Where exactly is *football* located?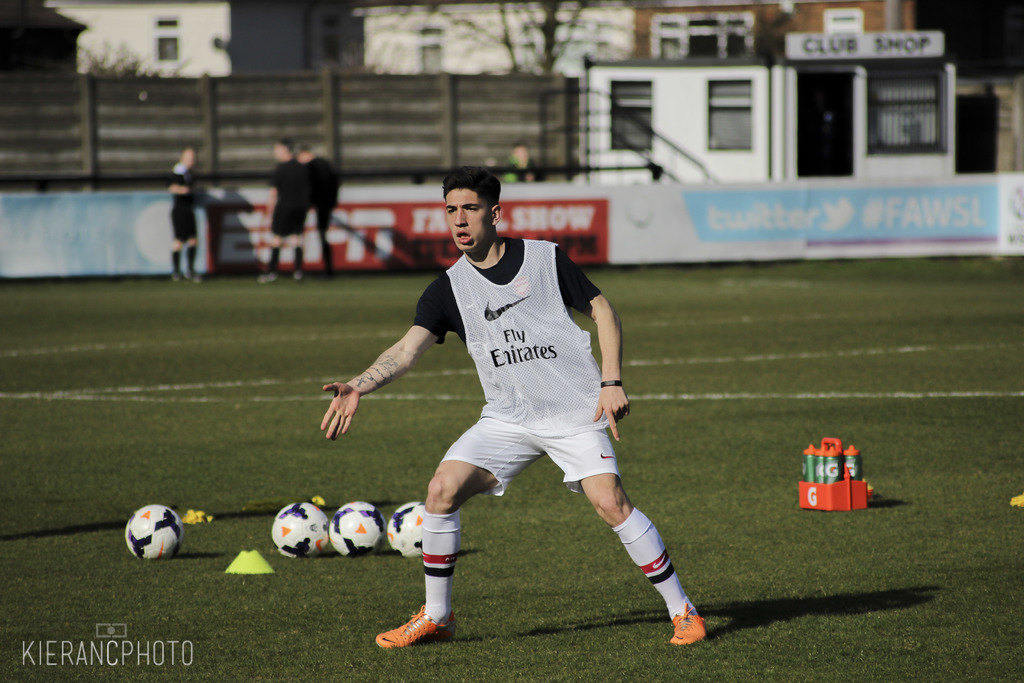
Its bounding box is (x1=267, y1=502, x2=326, y2=559).
